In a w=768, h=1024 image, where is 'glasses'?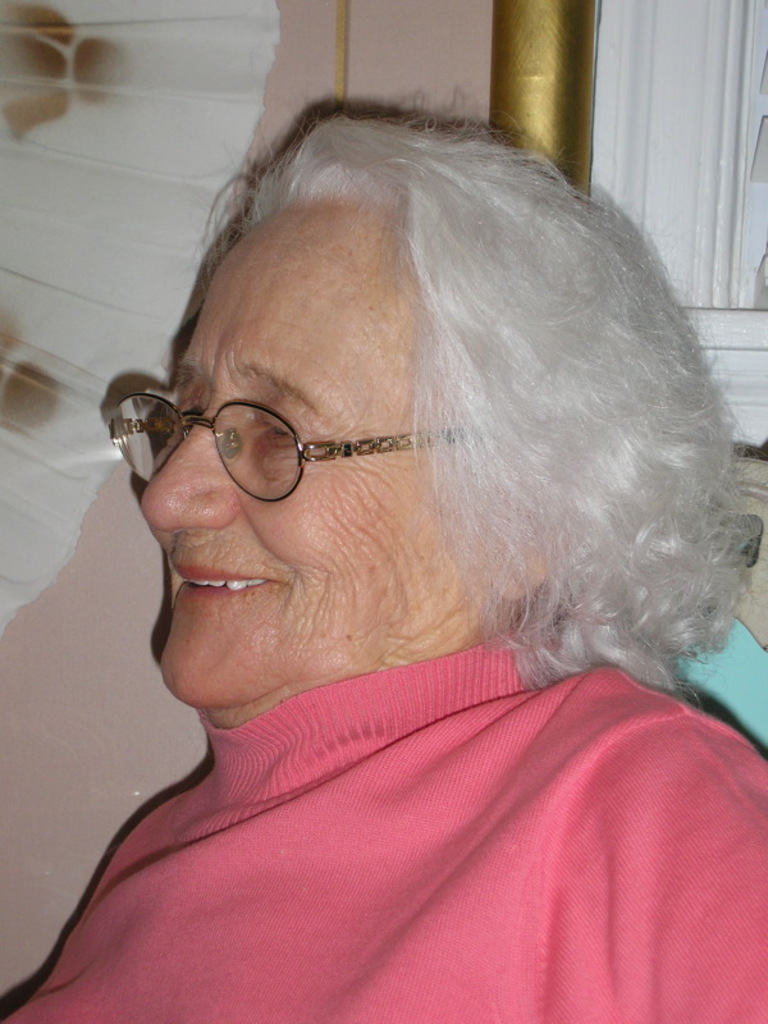
select_region(102, 379, 474, 502).
